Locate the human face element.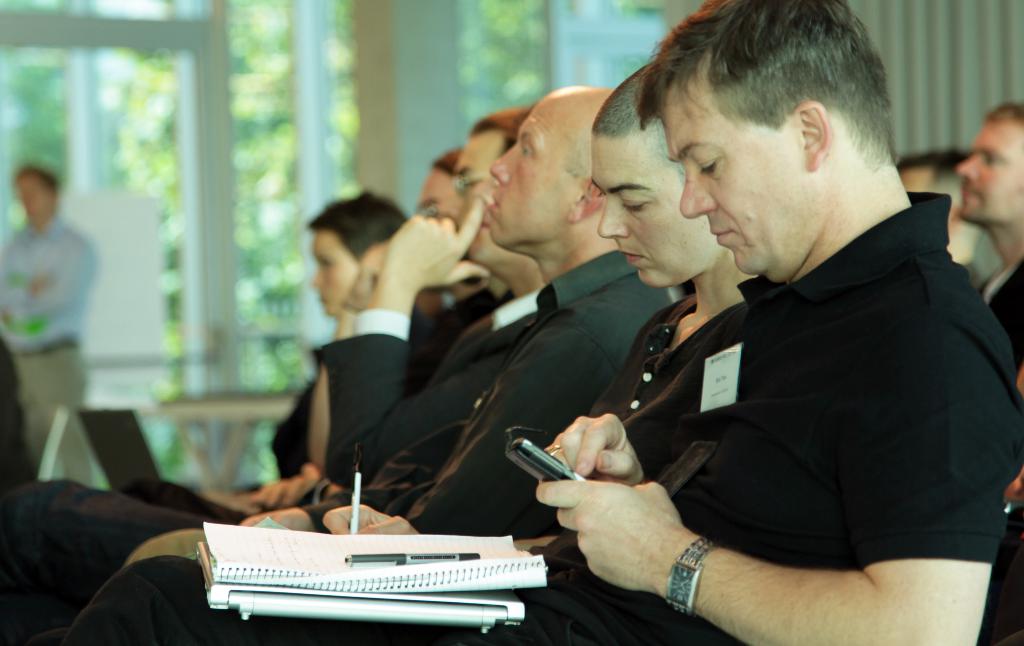
Element bbox: pyautogui.locateOnScreen(658, 76, 814, 284).
